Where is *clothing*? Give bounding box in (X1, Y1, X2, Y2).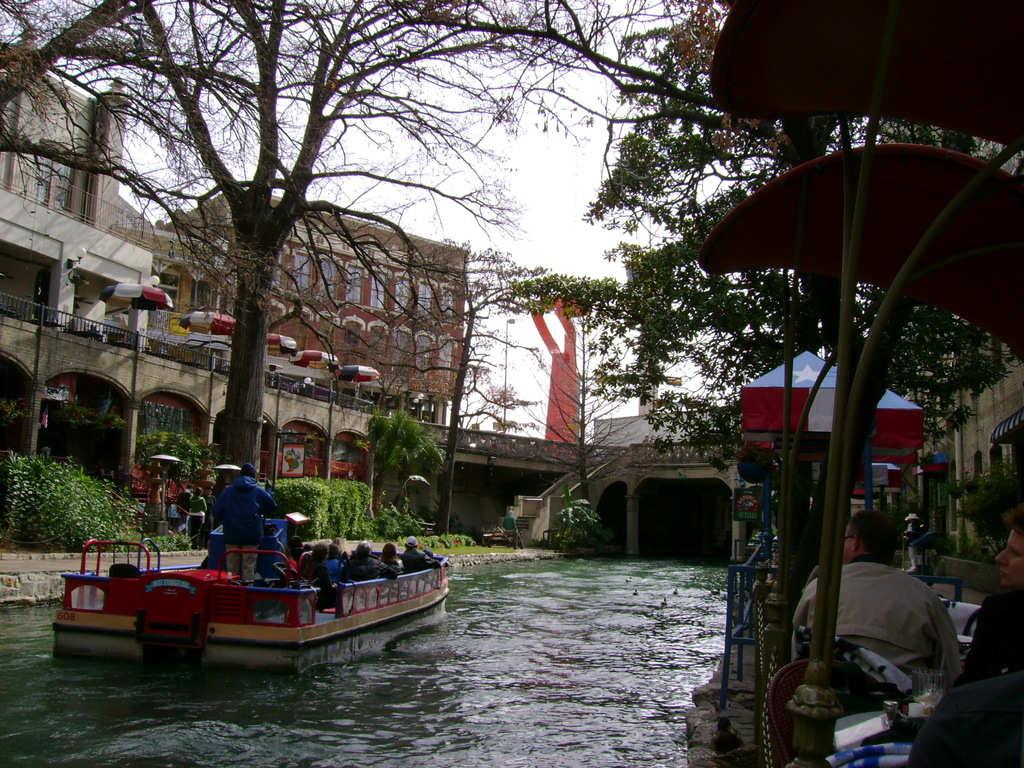
(957, 590, 1023, 685).
